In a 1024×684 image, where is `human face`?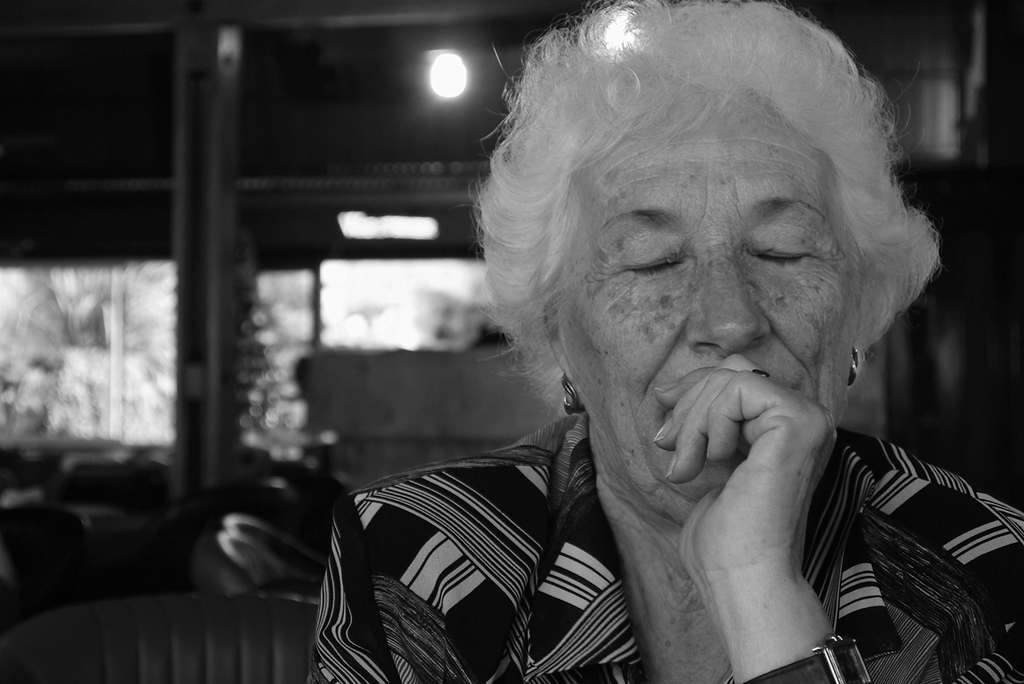
555:118:886:520.
